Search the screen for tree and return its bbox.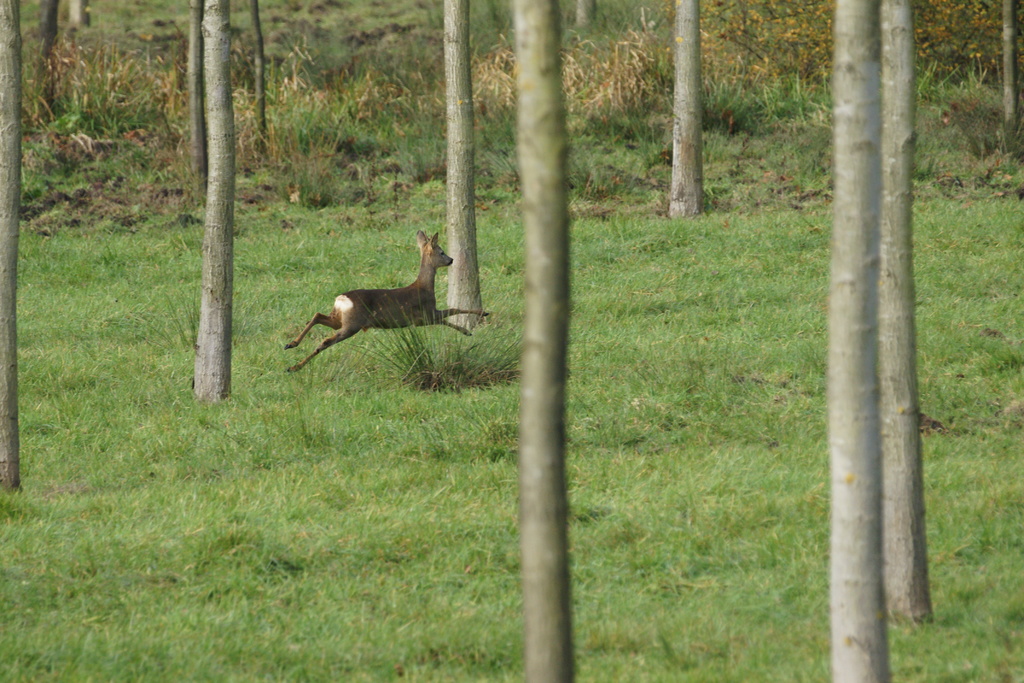
Found: bbox(578, 0, 602, 46).
